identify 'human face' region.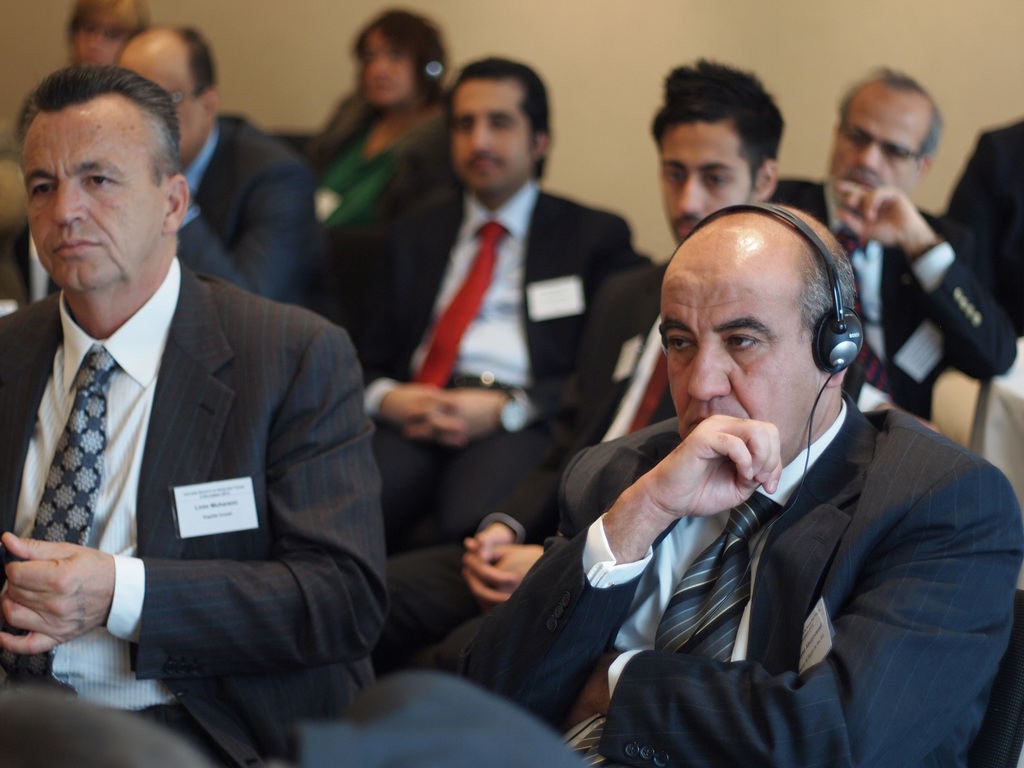
Region: BBox(26, 106, 161, 288).
